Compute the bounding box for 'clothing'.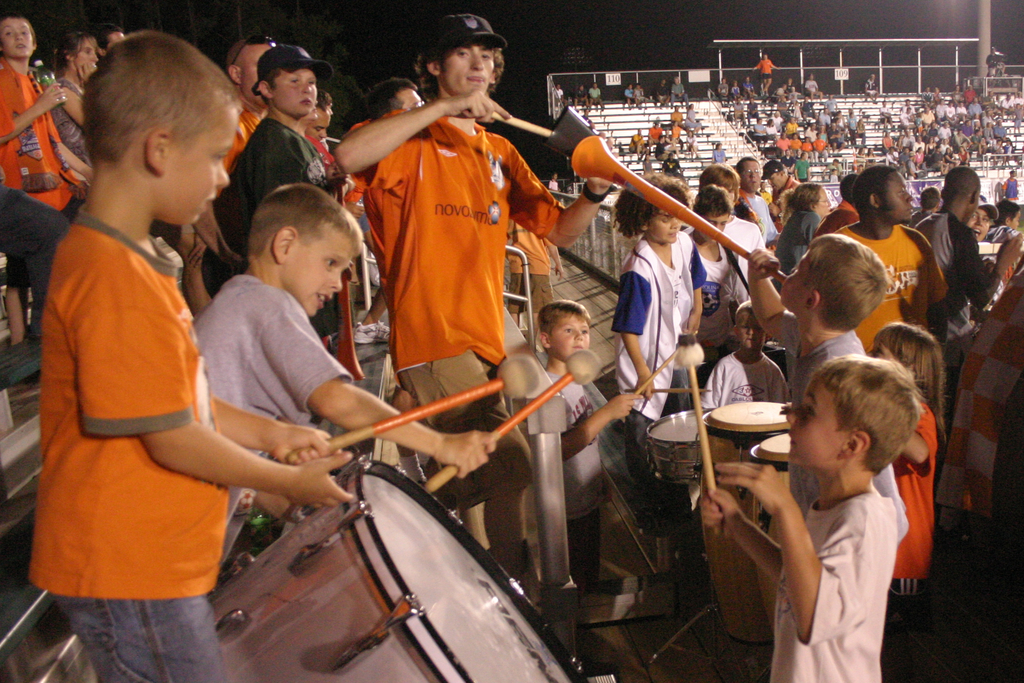
362, 113, 559, 347.
